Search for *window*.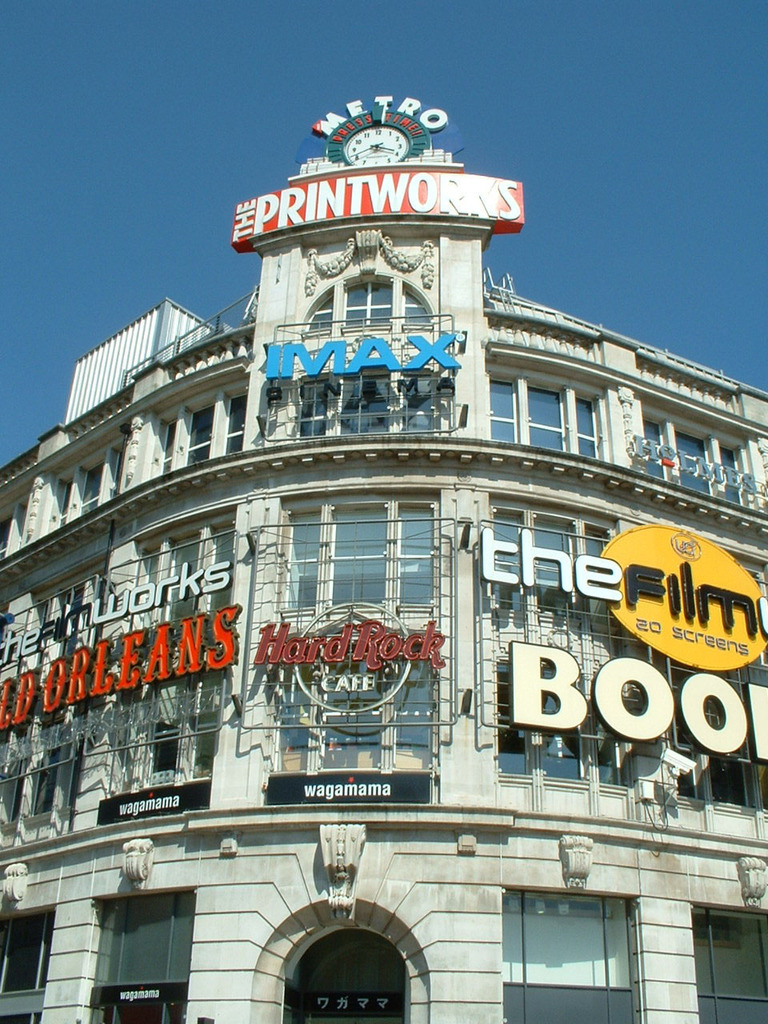
Found at [left=0, top=505, right=27, bottom=550].
